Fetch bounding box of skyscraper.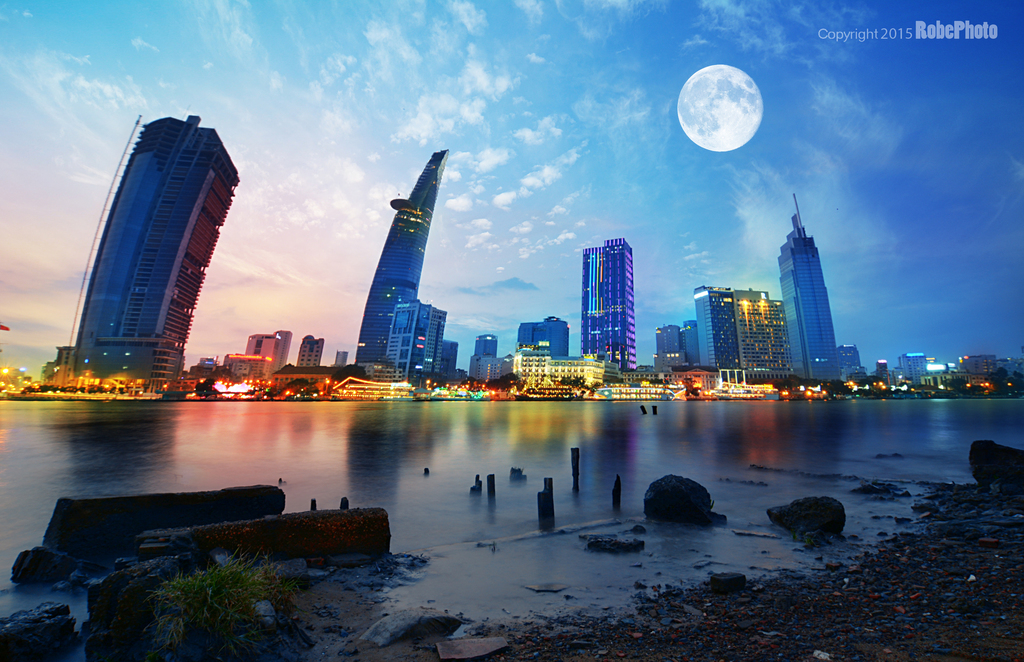
Bbox: x1=69, y1=94, x2=248, y2=411.
